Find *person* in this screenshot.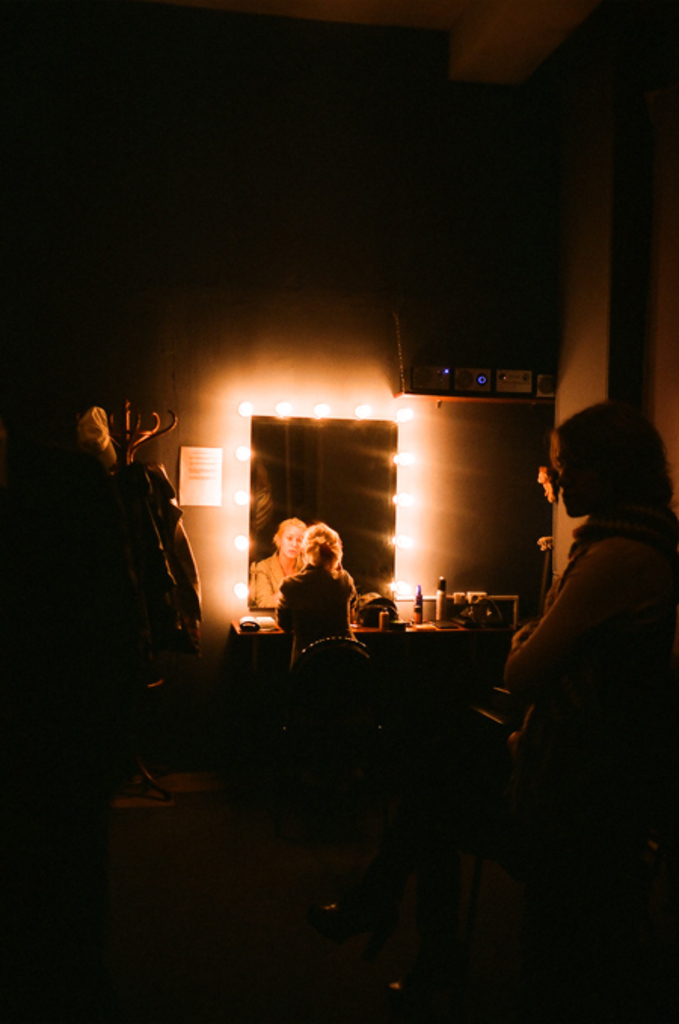
The bounding box for *person* is 267:517:365:686.
